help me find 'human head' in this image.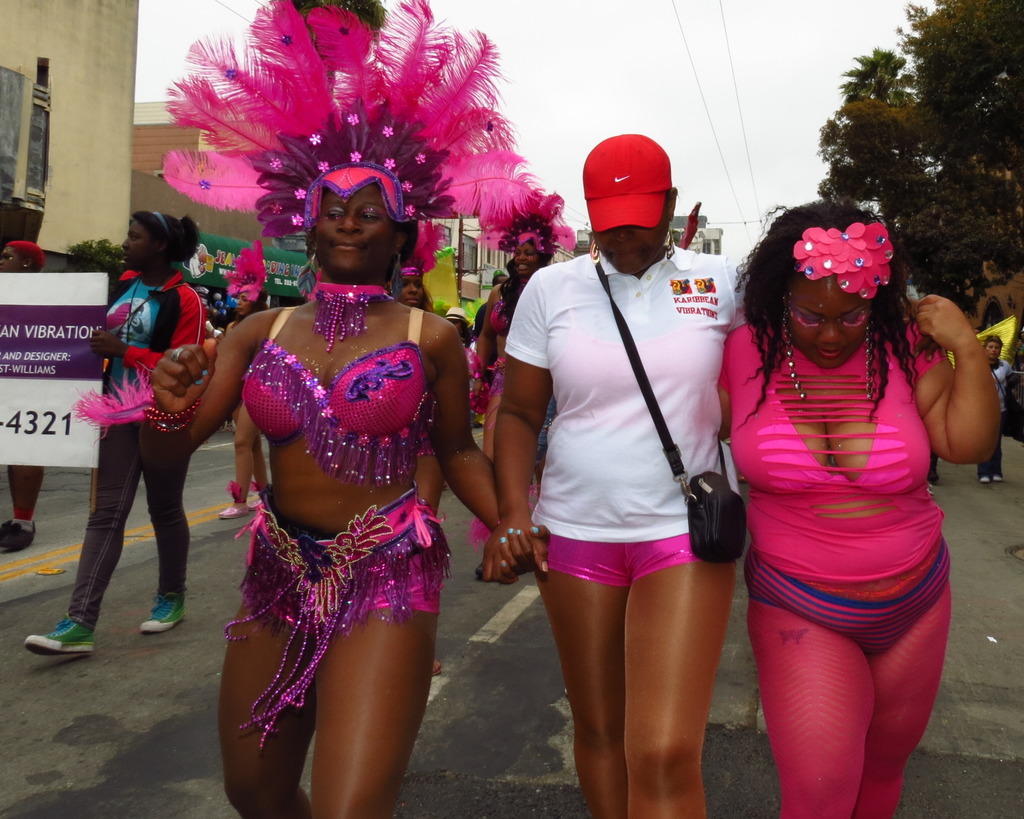
Found it: [left=218, top=243, right=265, bottom=319].
